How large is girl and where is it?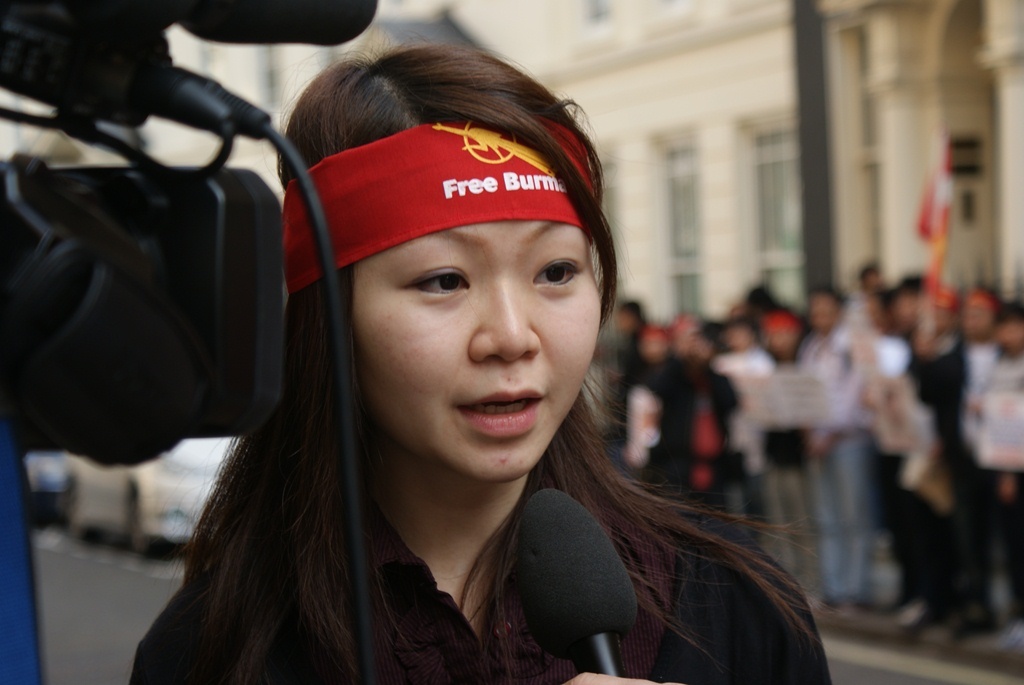
Bounding box: {"left": 133, "top": 29, "right": 828, "bottom": 684}.
